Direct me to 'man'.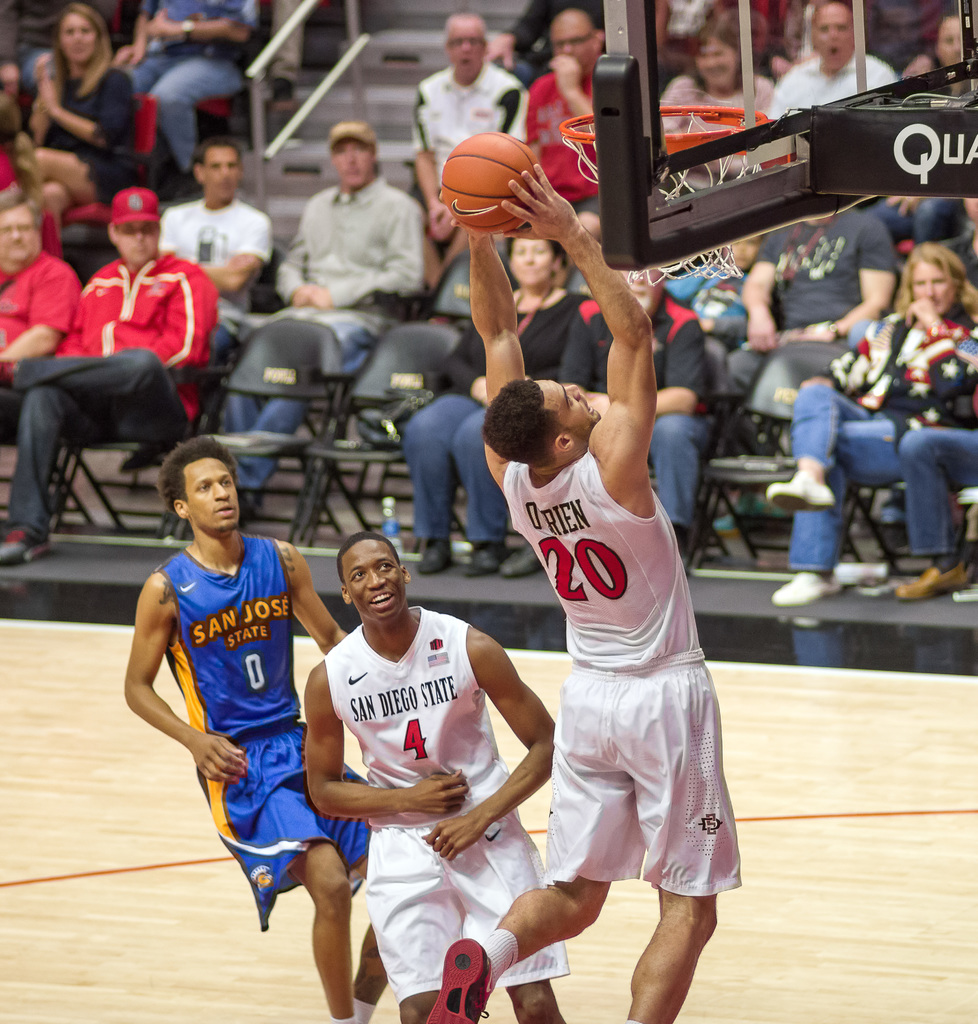
Direction: [522, 8, 605, 204].
